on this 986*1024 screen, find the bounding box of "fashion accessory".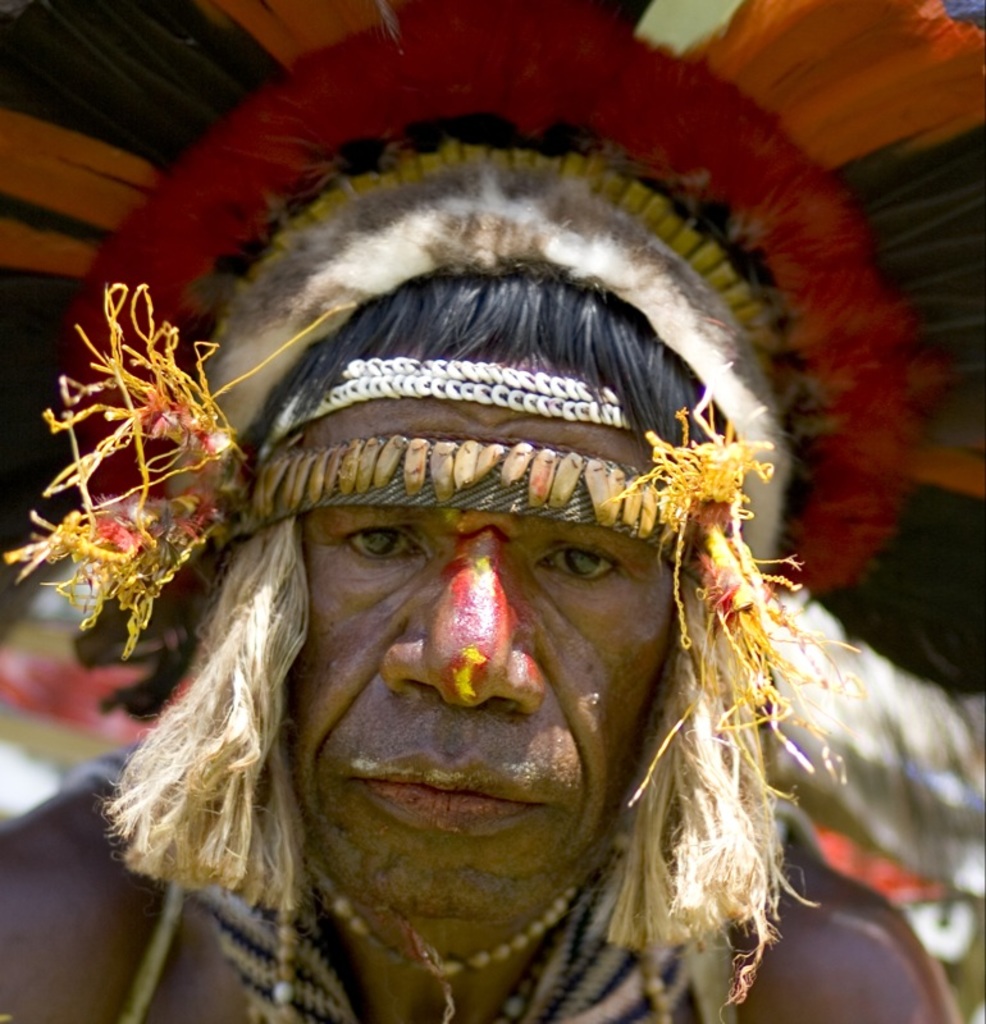
Bounding box: detection(250, 364, 629, 442).
